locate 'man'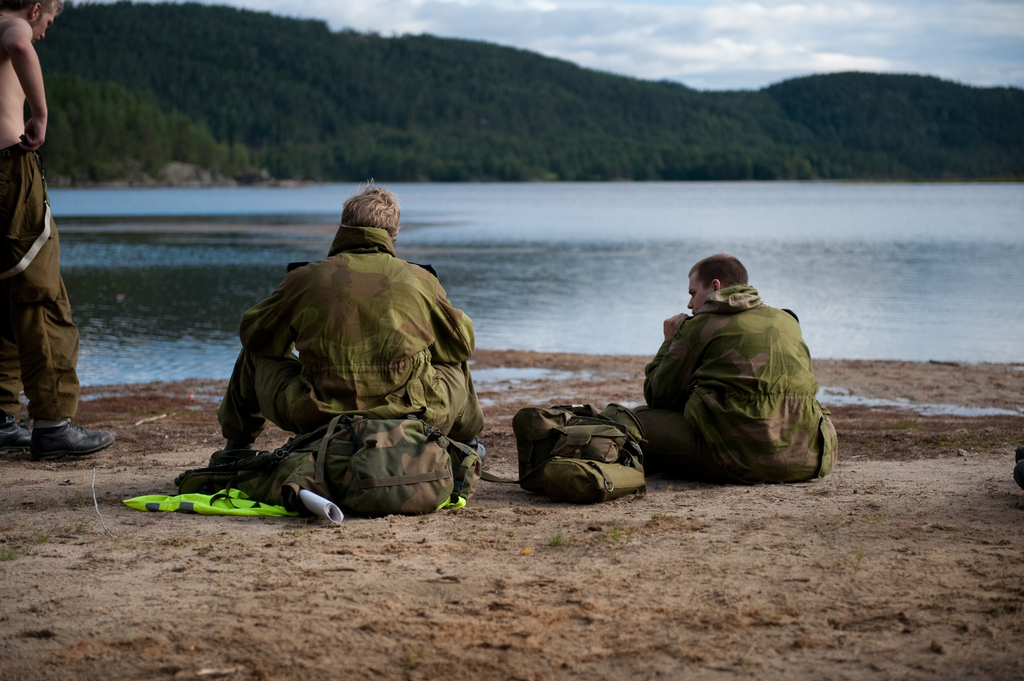
bbox=(632, 253, 834, 483)
